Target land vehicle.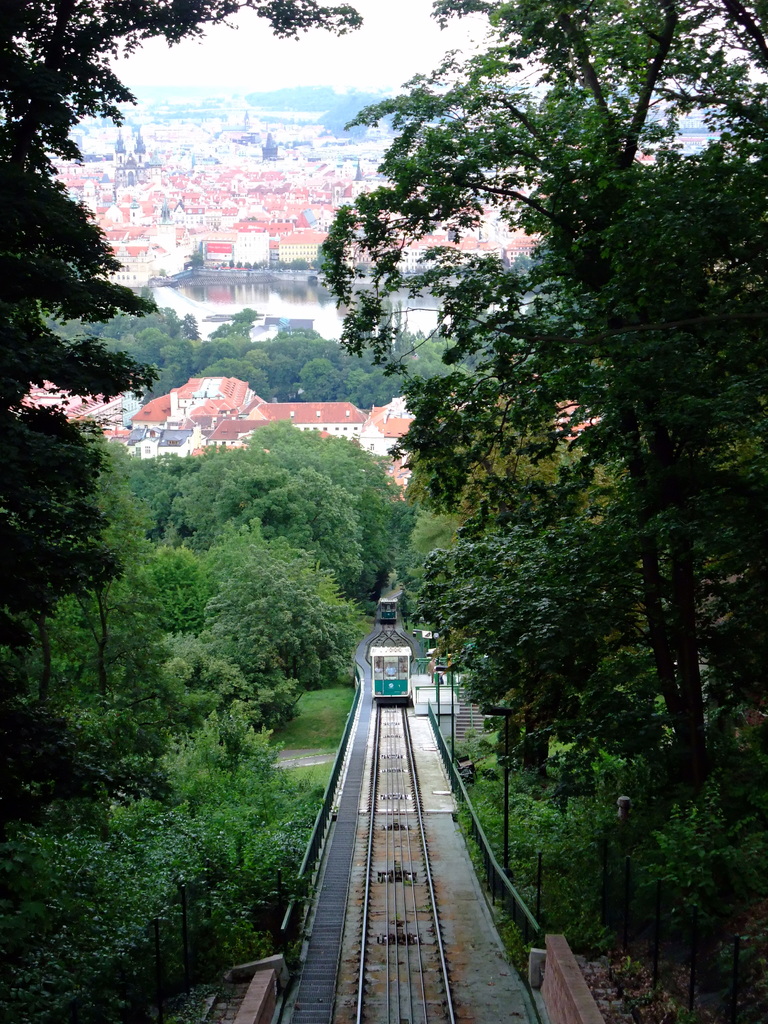
Target region: rect(366, 614, 415, 705).
